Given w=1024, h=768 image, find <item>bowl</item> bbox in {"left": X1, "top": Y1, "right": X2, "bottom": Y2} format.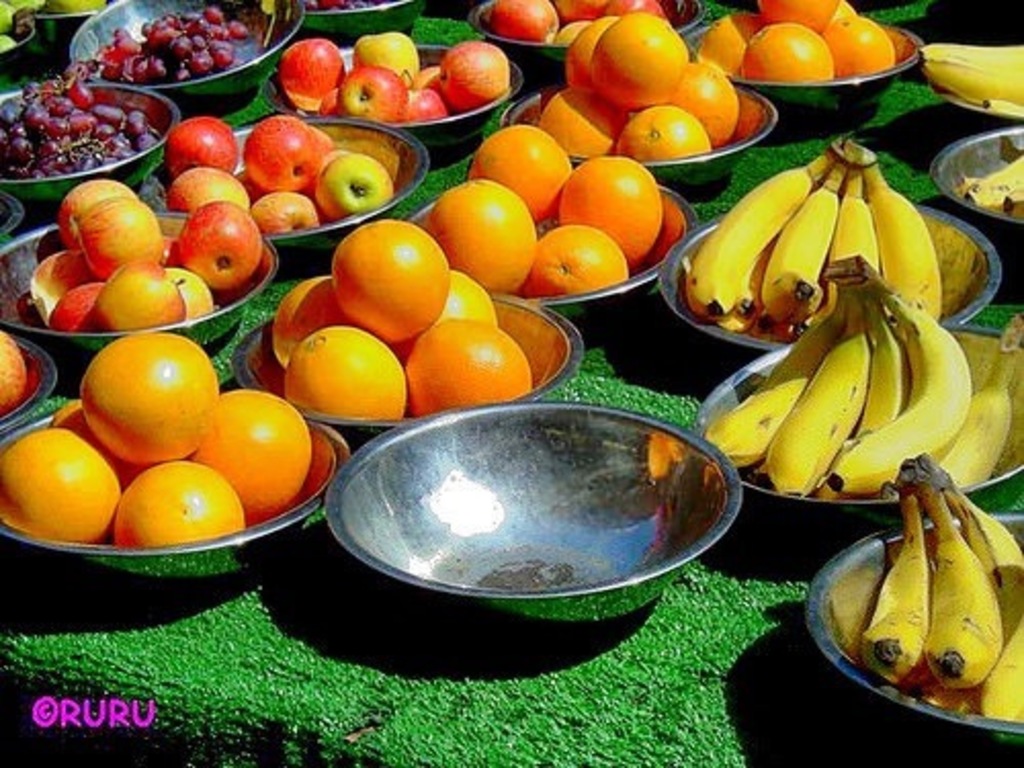
{"left": 61, "top": 0, "right": 309, "bottom": 102}.
